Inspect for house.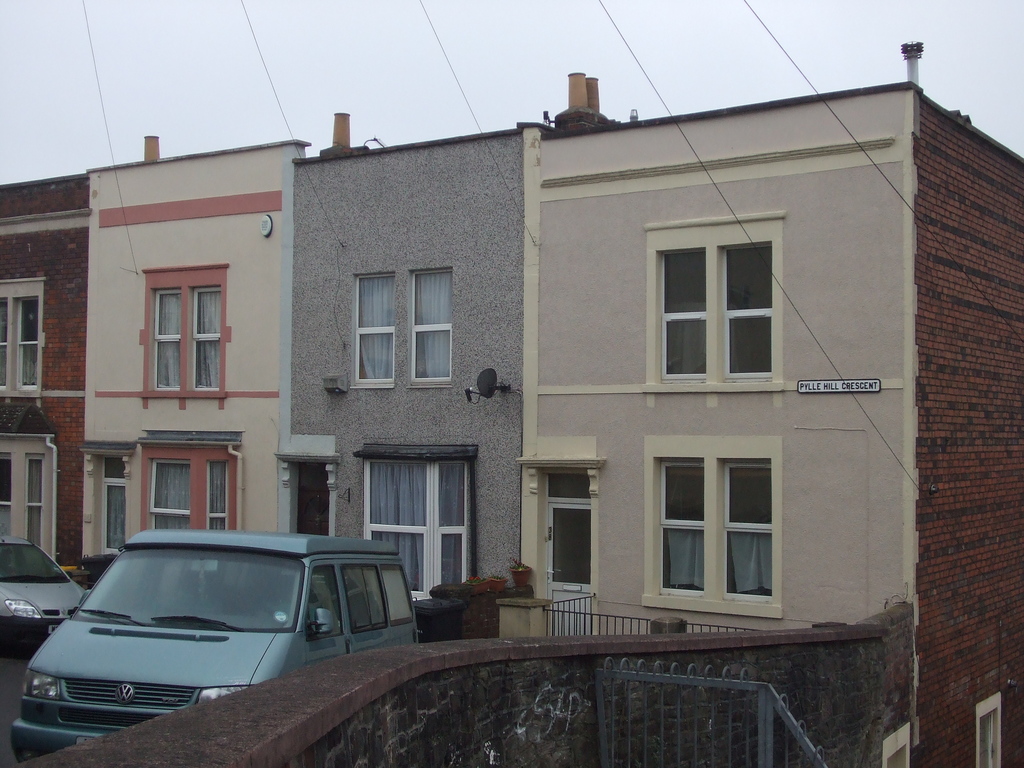
Inspection: (left=0, top=170, right=86, bottom=581).
